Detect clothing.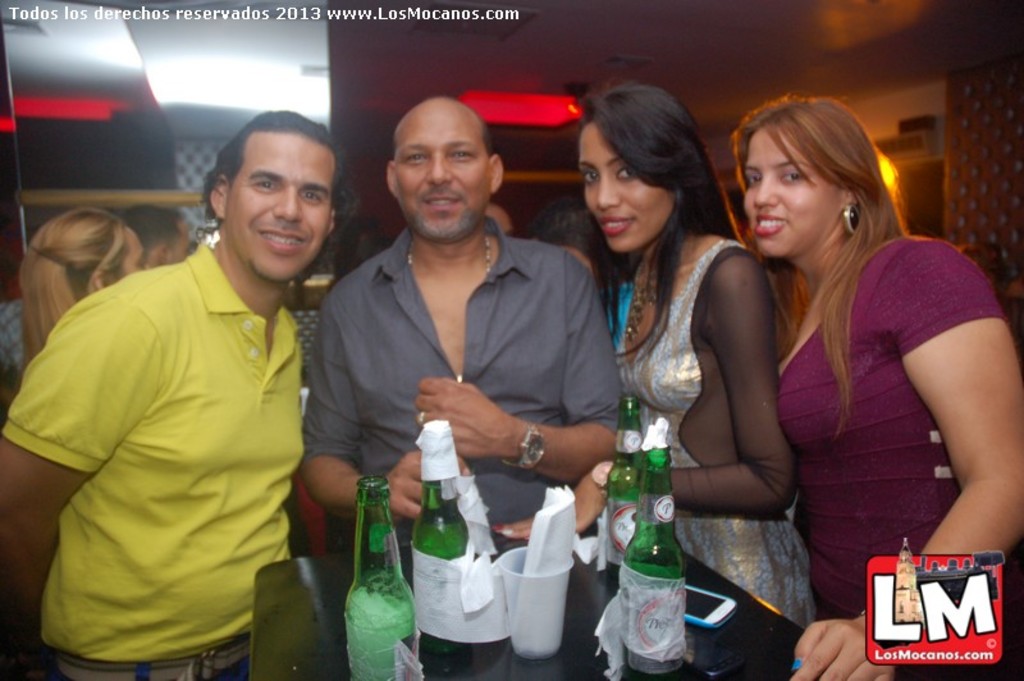
Detected at [x1=302, y1=209, x2=620, y2=680].
